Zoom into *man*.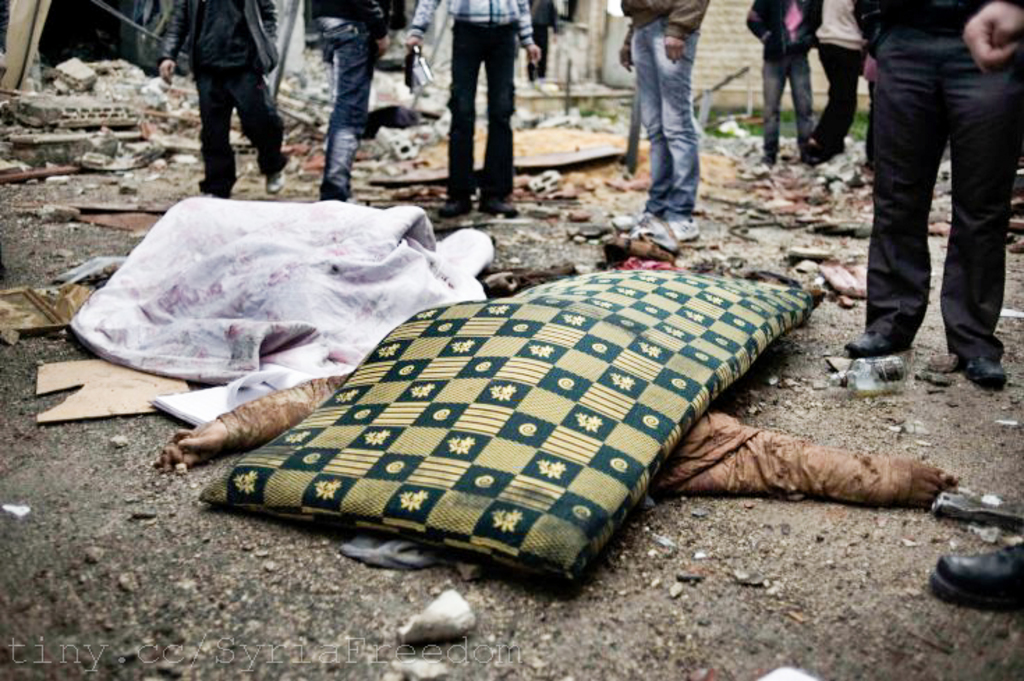
Zoom target: <region>157, 7, 287, 191</region>.
